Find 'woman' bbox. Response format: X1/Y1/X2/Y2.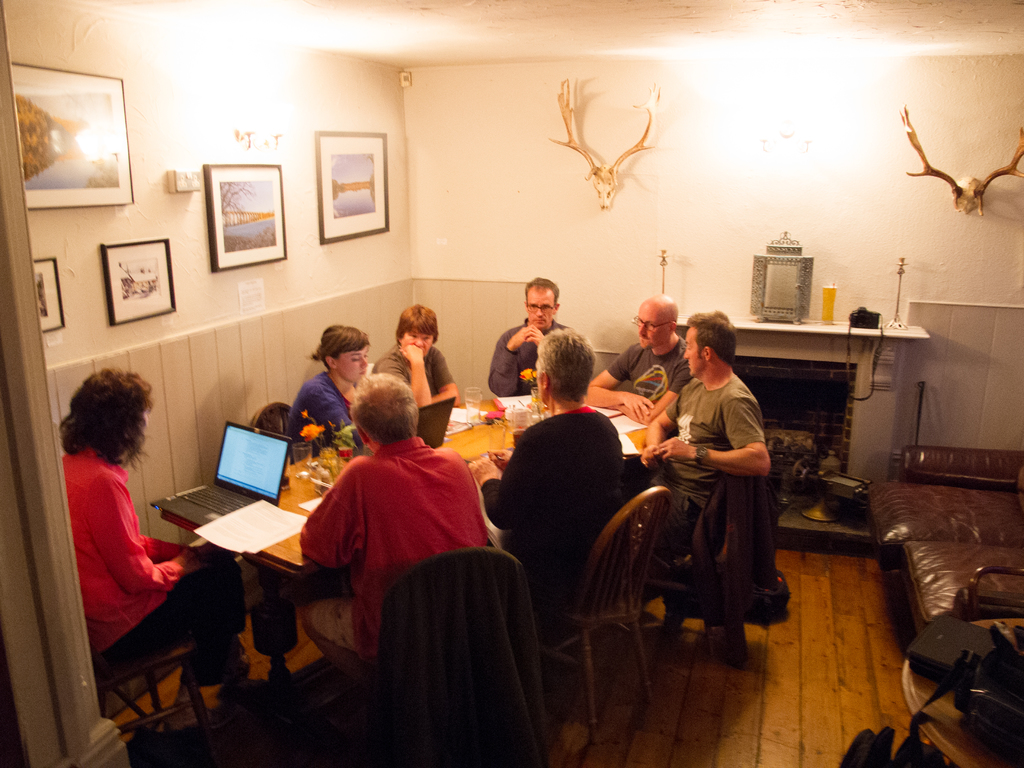
372/302/462/406.
